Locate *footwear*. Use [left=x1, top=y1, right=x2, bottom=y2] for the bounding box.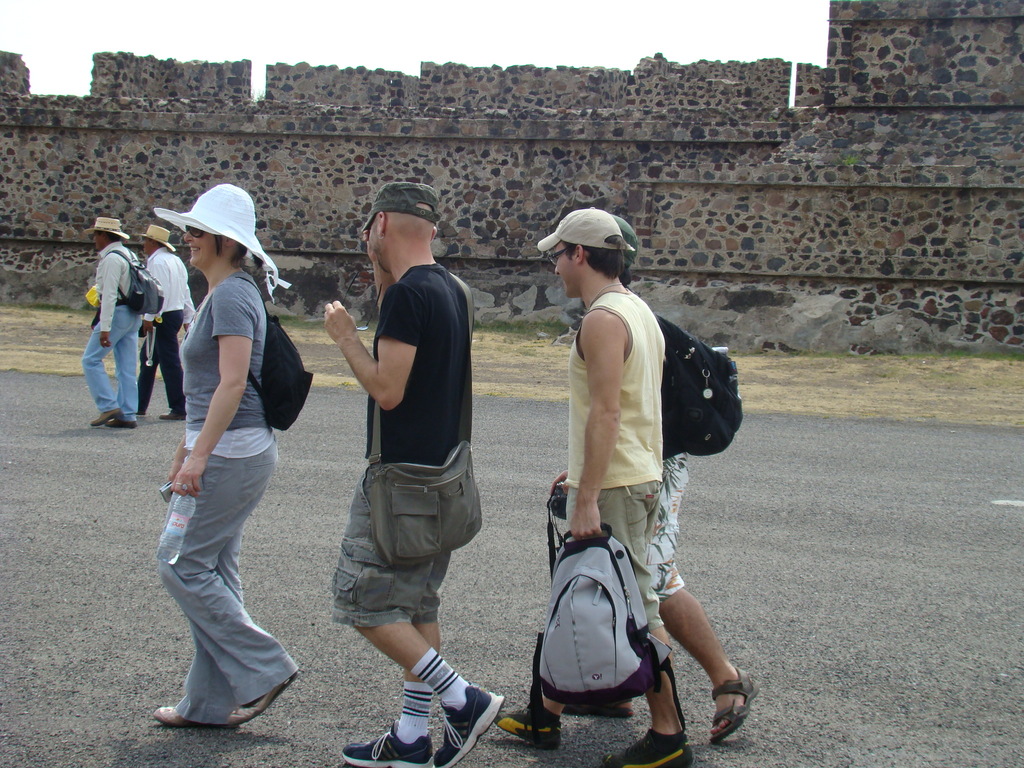
[left=432, top=685, right=504, bottom=767].
